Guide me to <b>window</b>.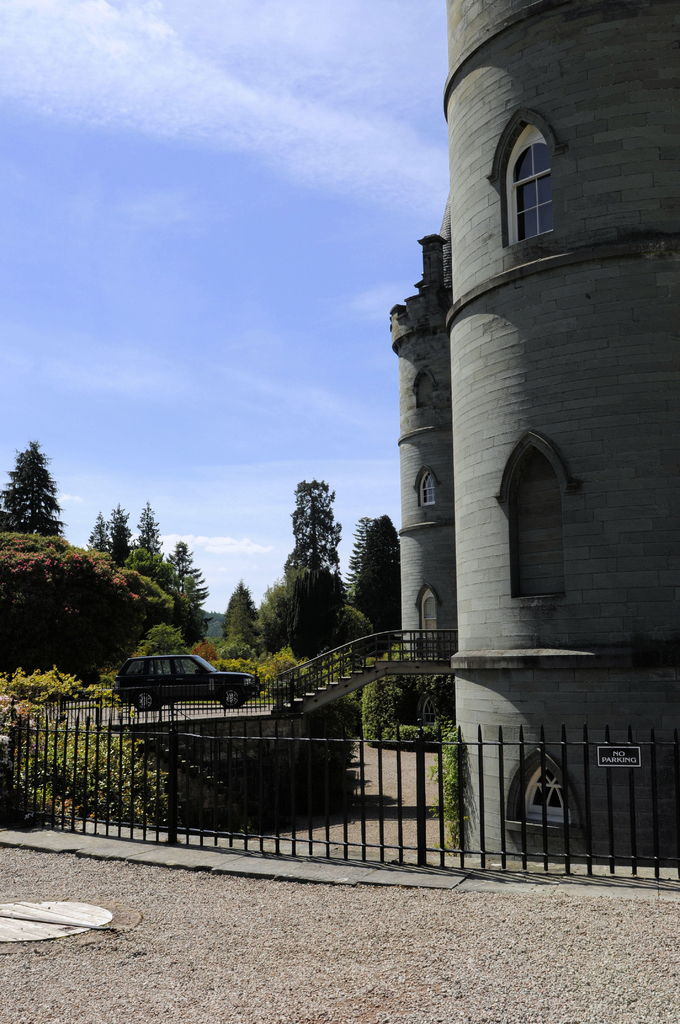
Guidance: 418 473 441 508.
